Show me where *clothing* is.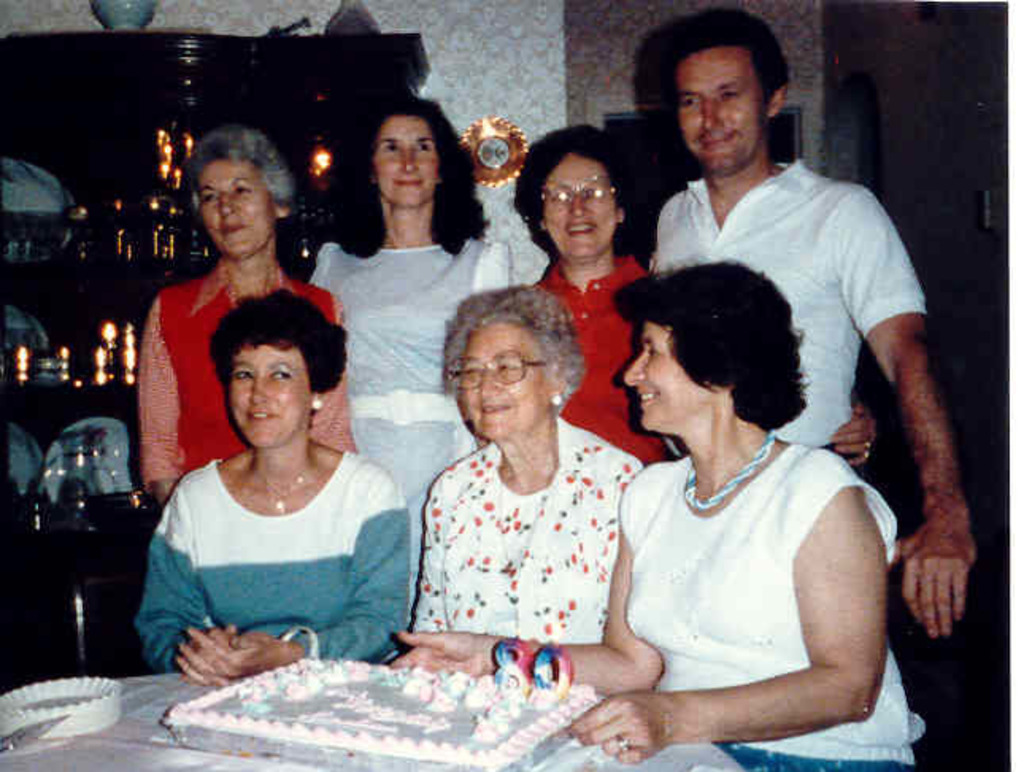
*clothing* is at <region>387, 391, 649, 686</region>.
